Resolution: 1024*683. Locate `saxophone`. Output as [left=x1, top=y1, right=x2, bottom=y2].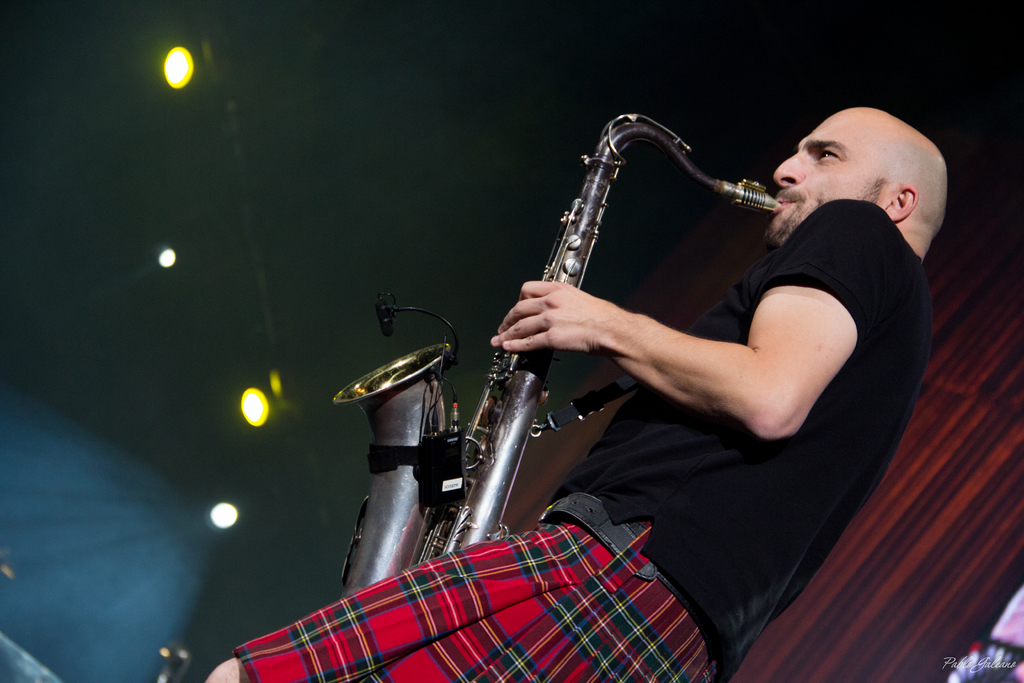
[left=331, top=108, right=785, bottom=604].
